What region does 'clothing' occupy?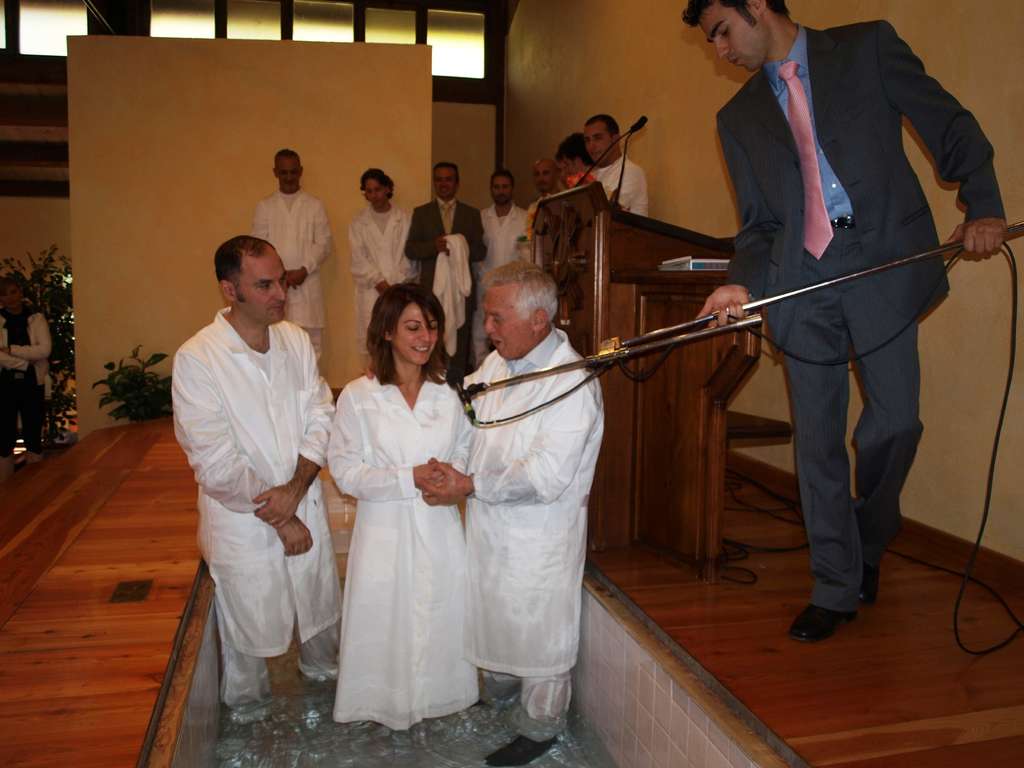
<bbox>0, 302, 45, 431</bbox>.
